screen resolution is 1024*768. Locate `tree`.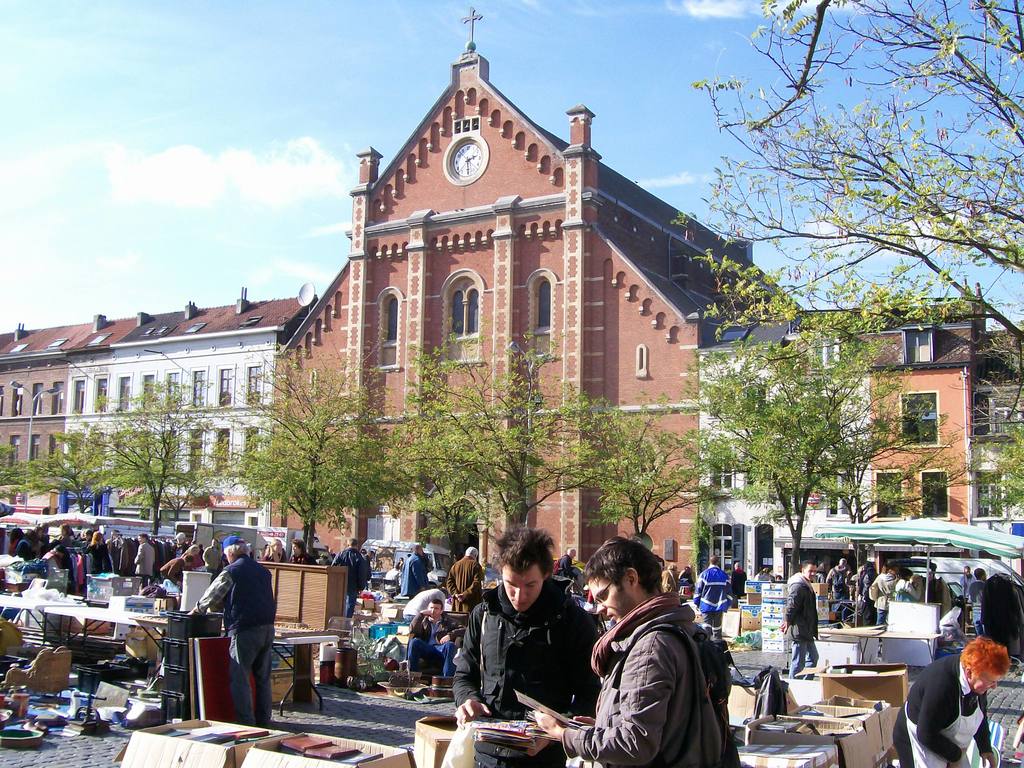
[5, 439, 138, 513].
